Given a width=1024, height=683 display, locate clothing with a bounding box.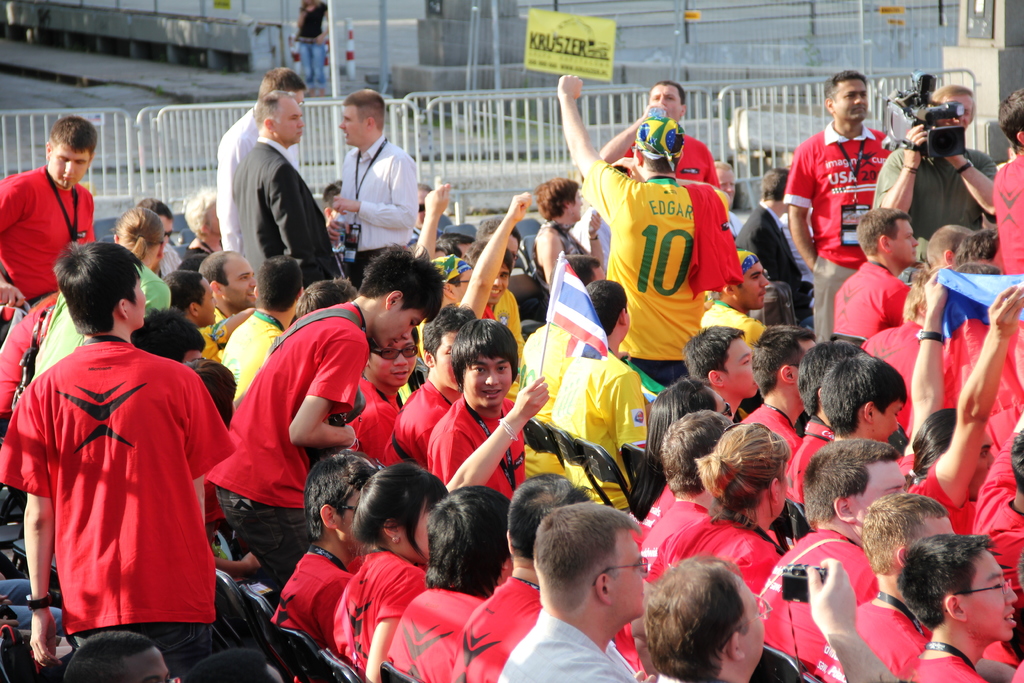
Located: box=[0, 163, 101, 296].
